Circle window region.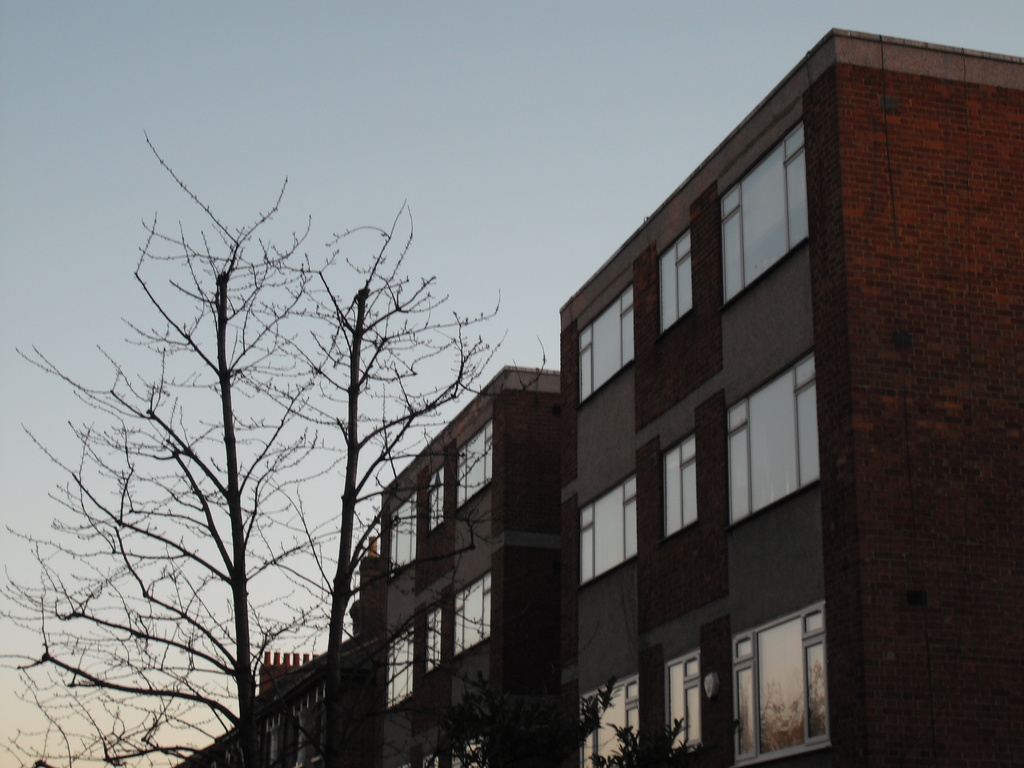
Region: crop(573, 282, 638, 406).
